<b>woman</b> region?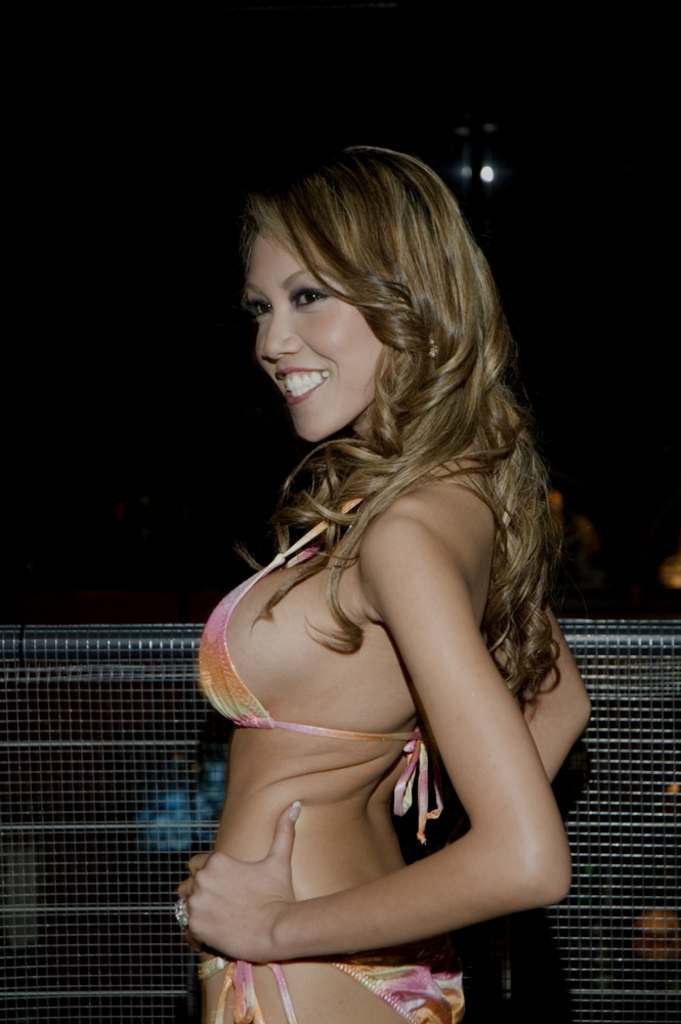
x1=170 y1=112 x2=583 y2=1008
